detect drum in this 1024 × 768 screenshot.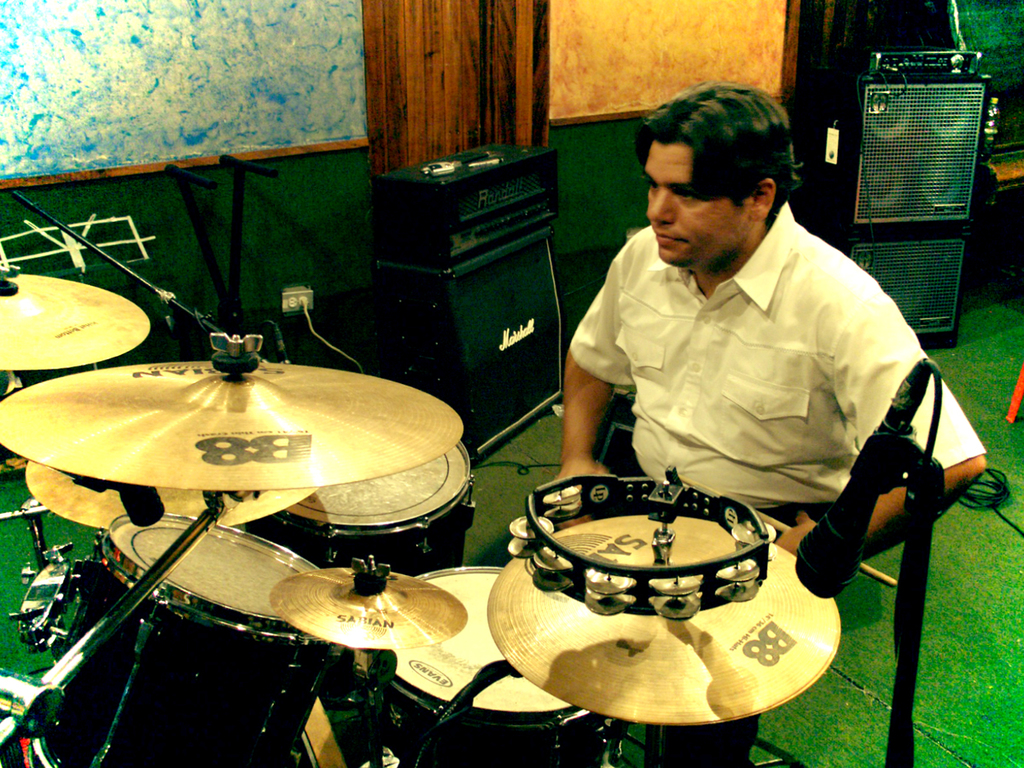
Detection: crop(242, 440, 473, 578).
